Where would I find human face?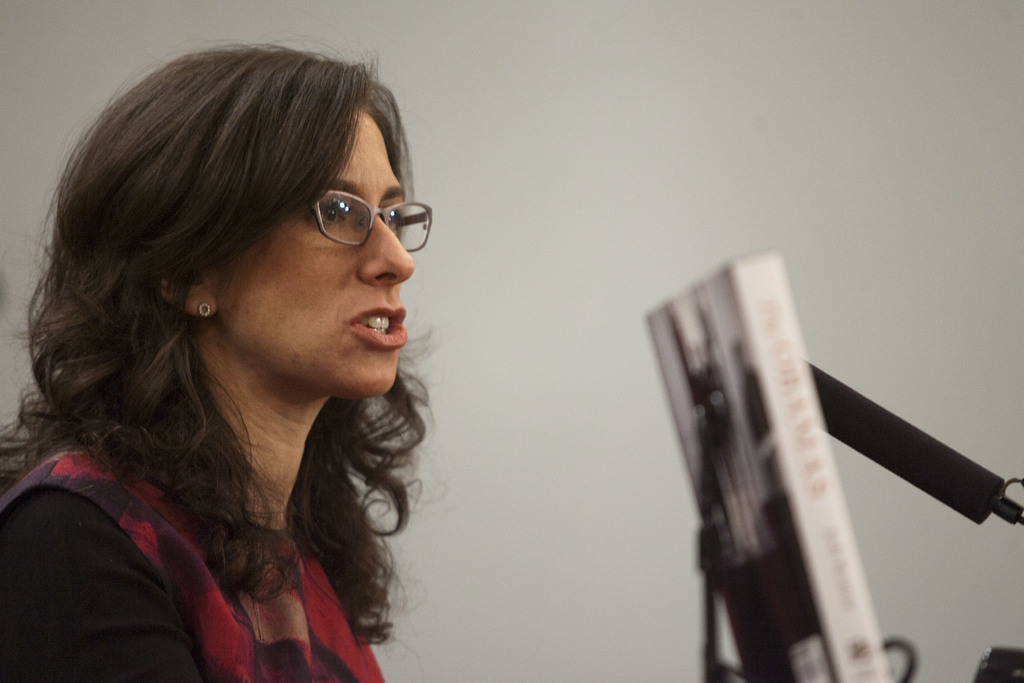
At <box>219,112,416,406</box>.
